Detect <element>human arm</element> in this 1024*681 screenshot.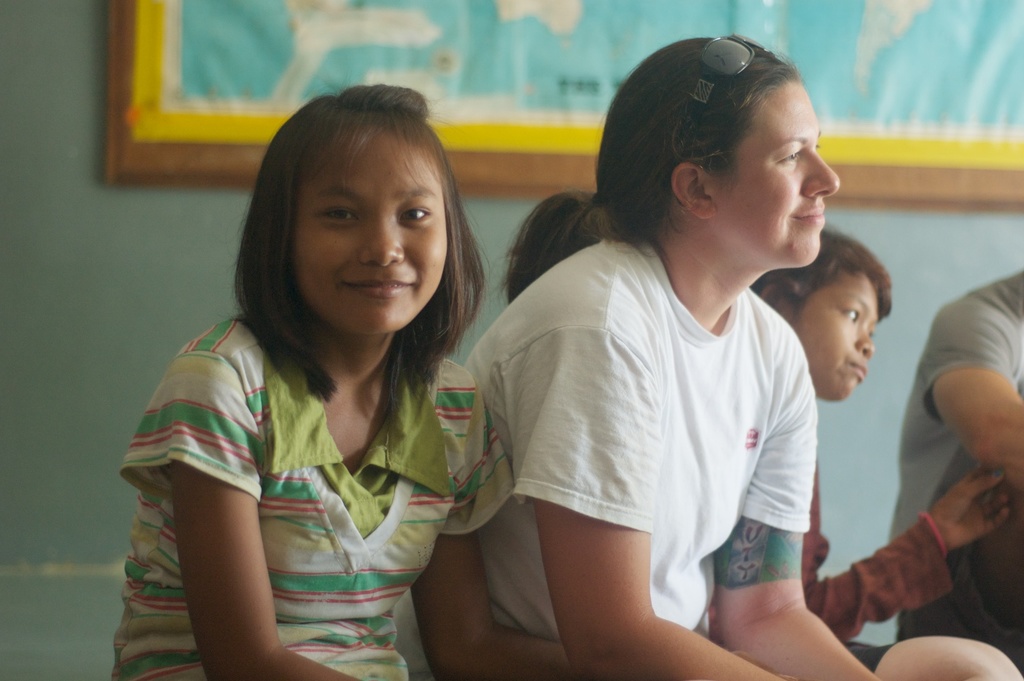
Detection: Rect(400, 366, 583, 680).
